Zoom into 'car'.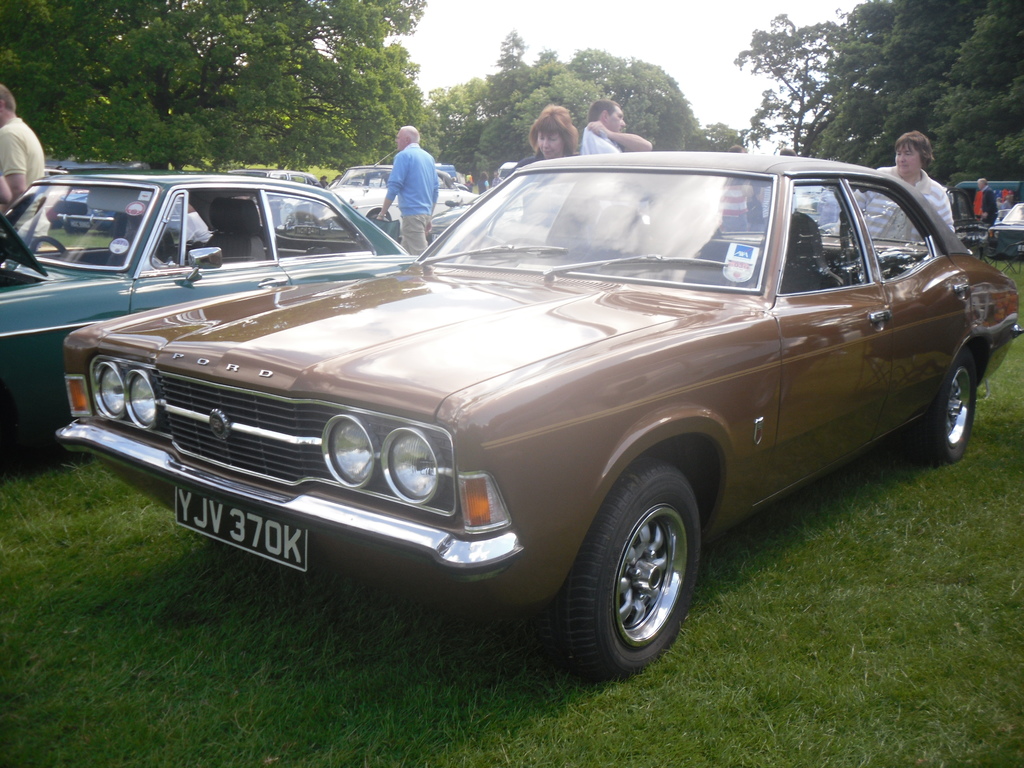
Zoom target: [46, 159, 1021, 669].
